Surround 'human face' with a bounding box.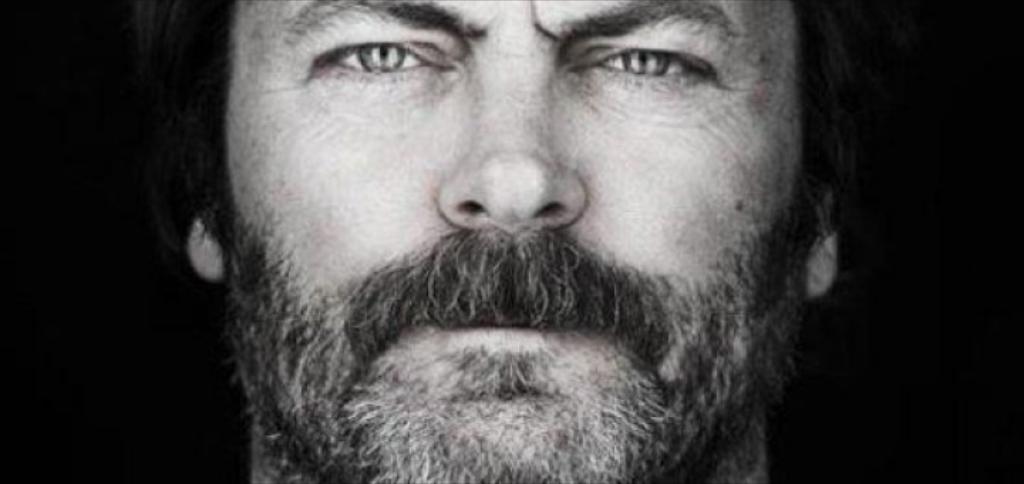
select_region(183, 0, 842, 483).
